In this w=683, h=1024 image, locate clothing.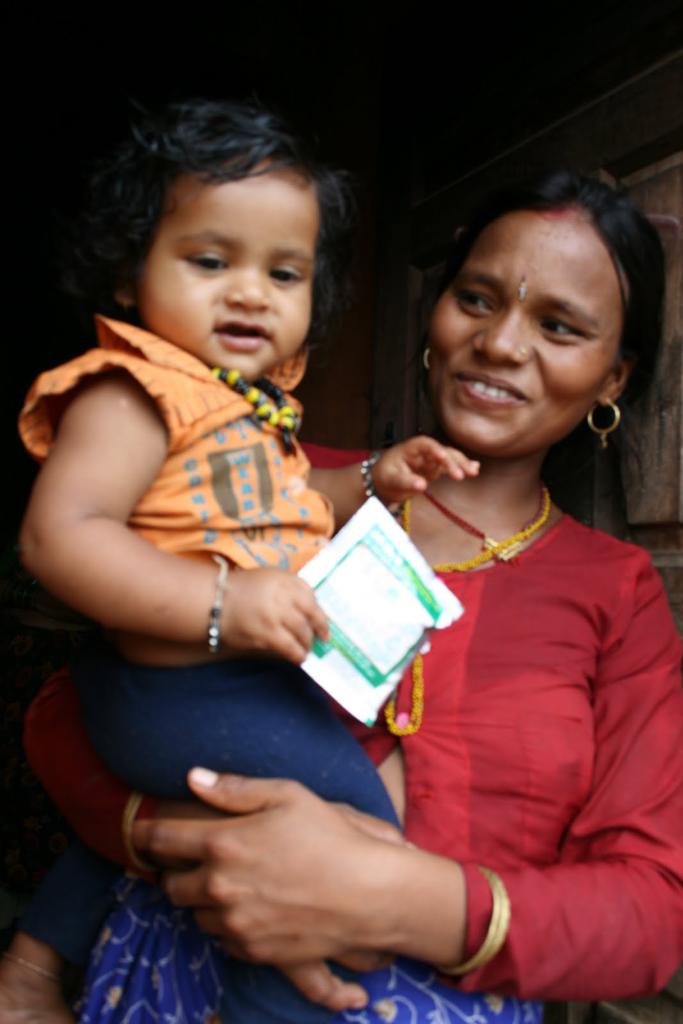
Bounding box: Rect(12, 314, 405, 1023).
